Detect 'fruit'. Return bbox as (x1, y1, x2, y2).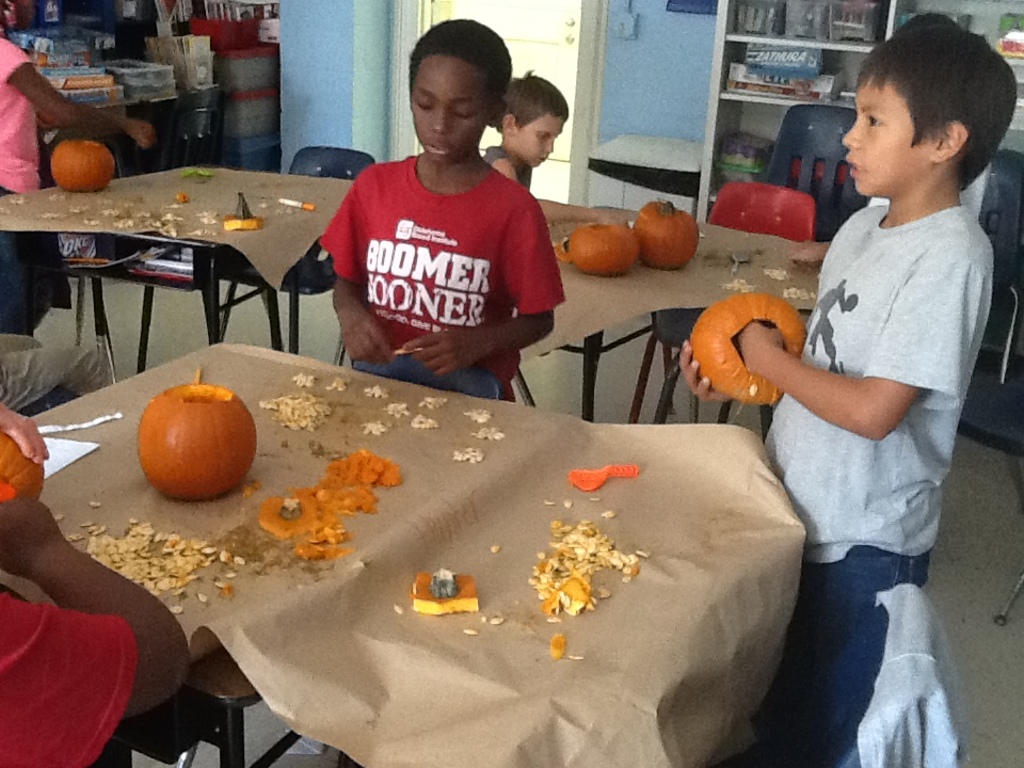
(633, 199, 705, 270).
